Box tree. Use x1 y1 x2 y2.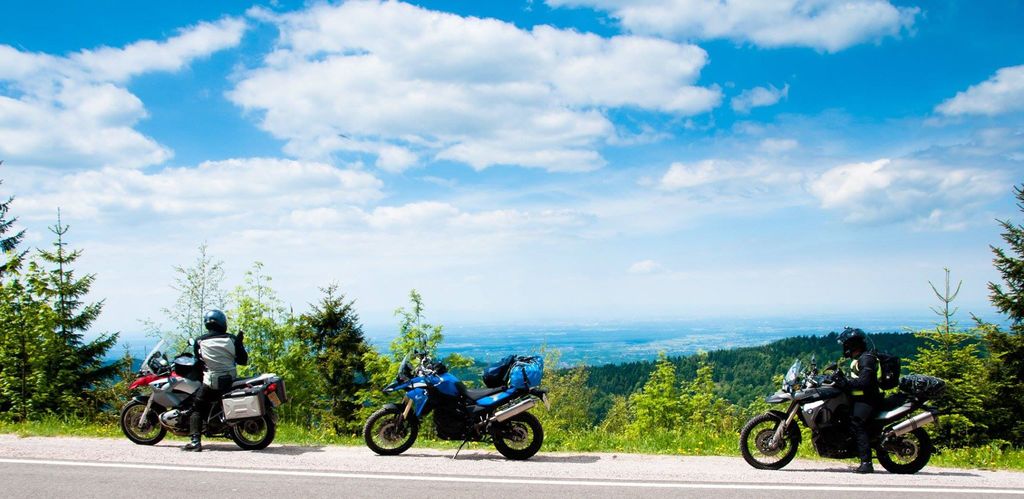
10 205 129 434.
